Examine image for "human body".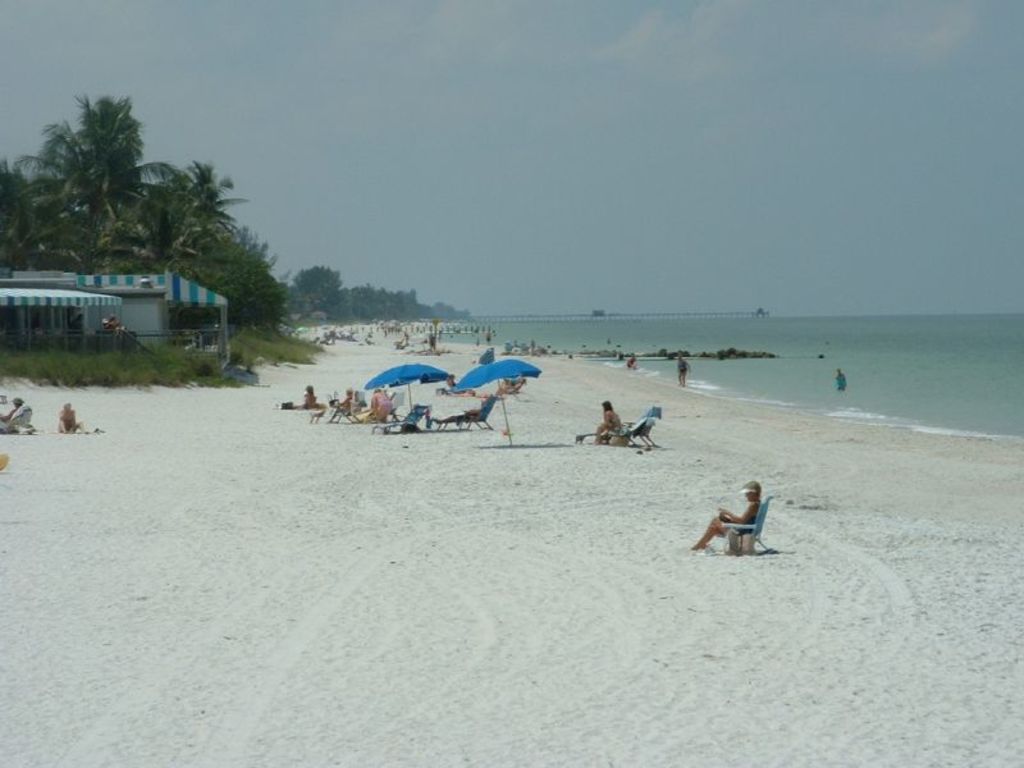
Examination result: BBox(836, 370, 847, 392).
